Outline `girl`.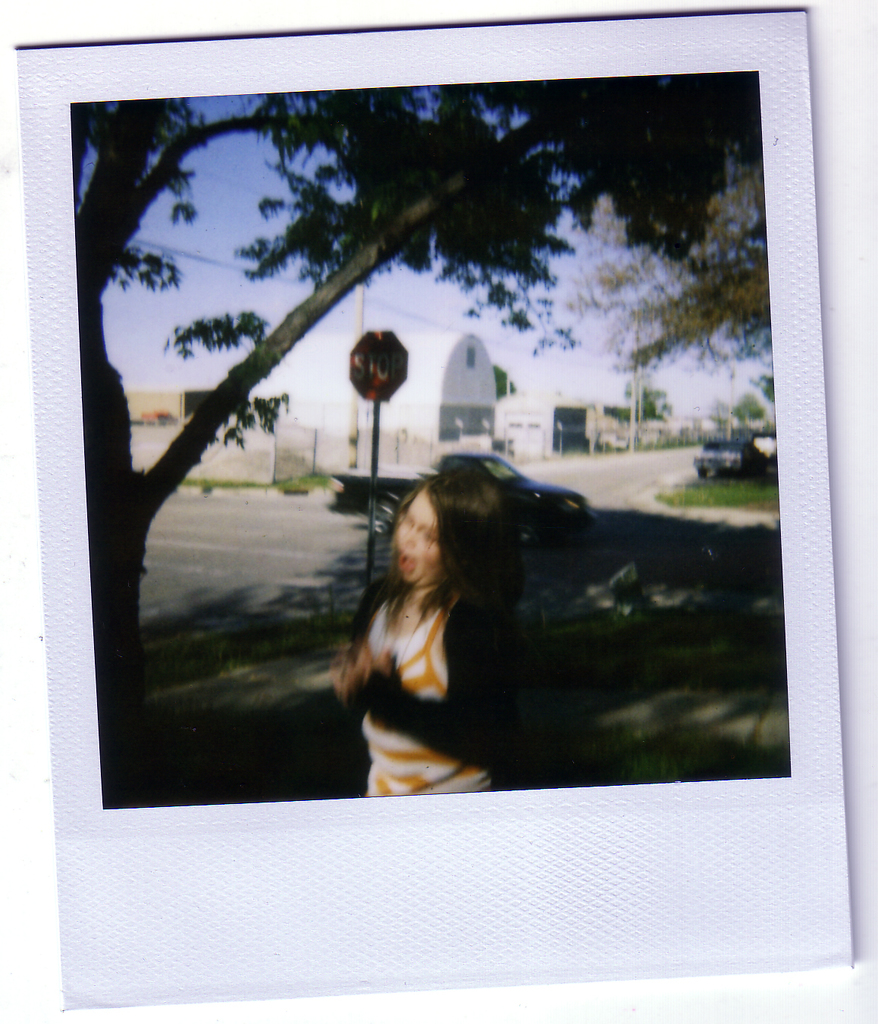
Outline: {"left": 341, "top": 451, "right": 540, "bottom": 796}.
